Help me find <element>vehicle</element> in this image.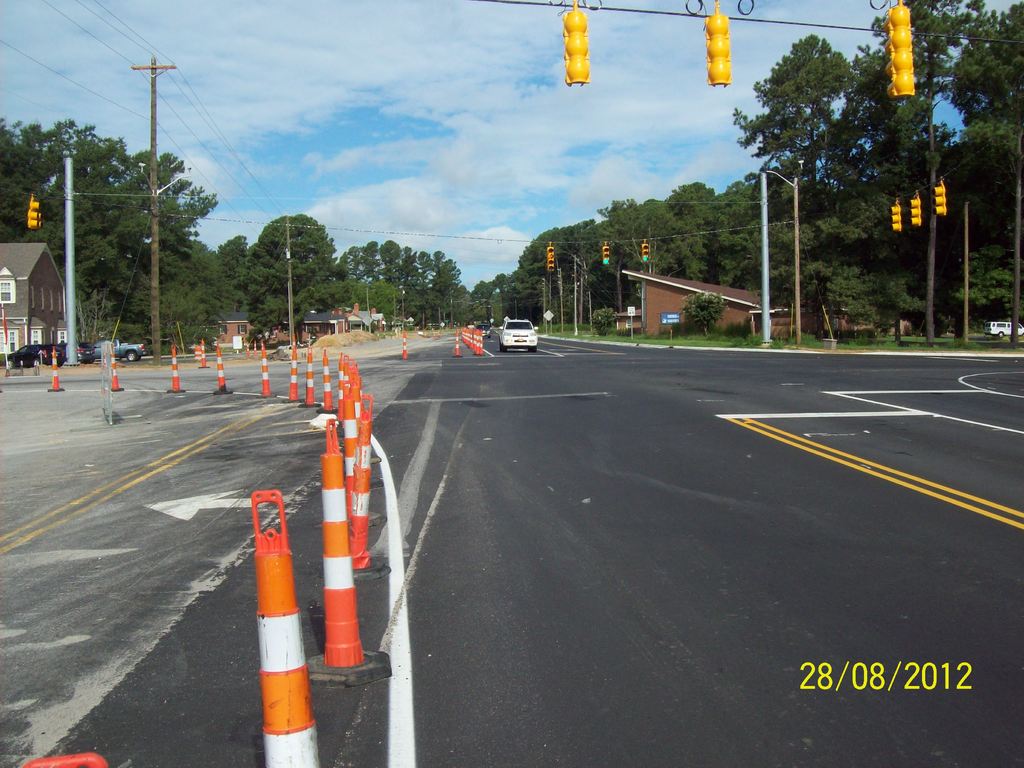
Found it: 7 342 63 366.
